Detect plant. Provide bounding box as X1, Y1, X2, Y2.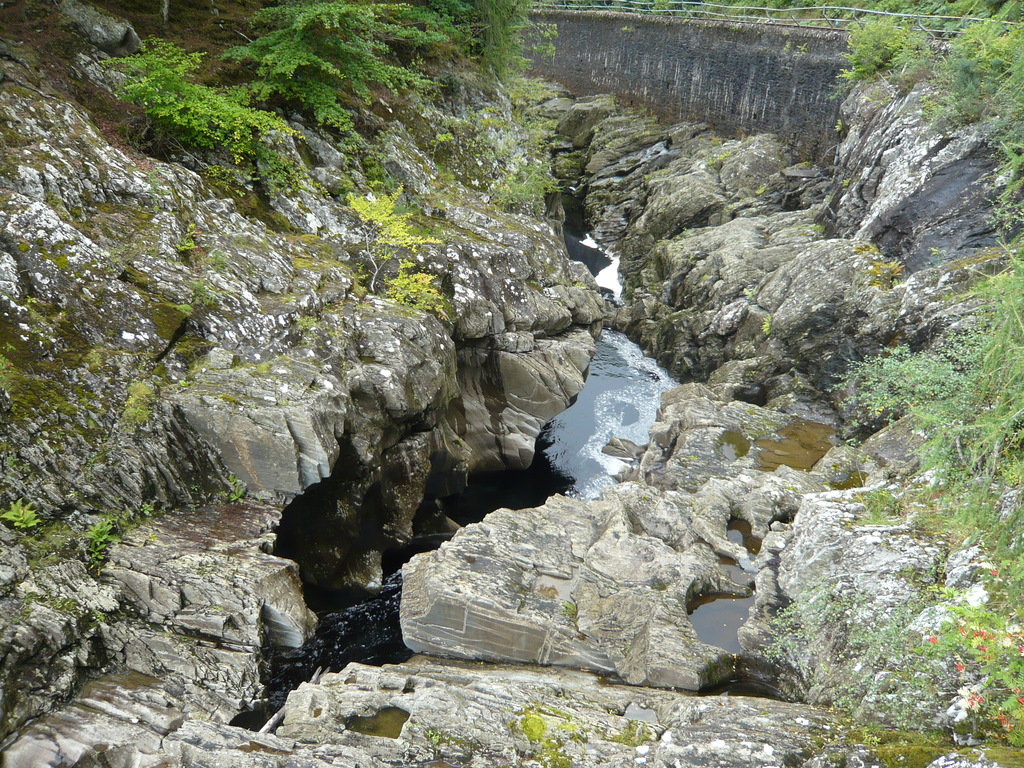
352, 191, 428, 290.
